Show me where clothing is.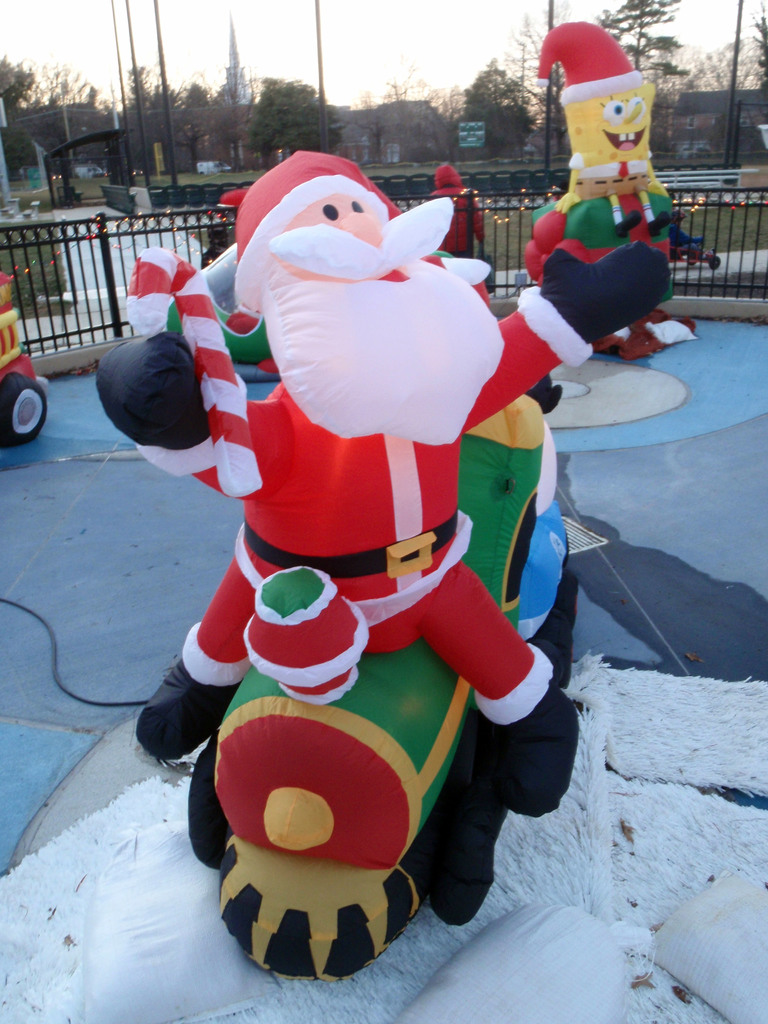
clothing is at [x1=137, y1=287, x2=593, y2=729].
